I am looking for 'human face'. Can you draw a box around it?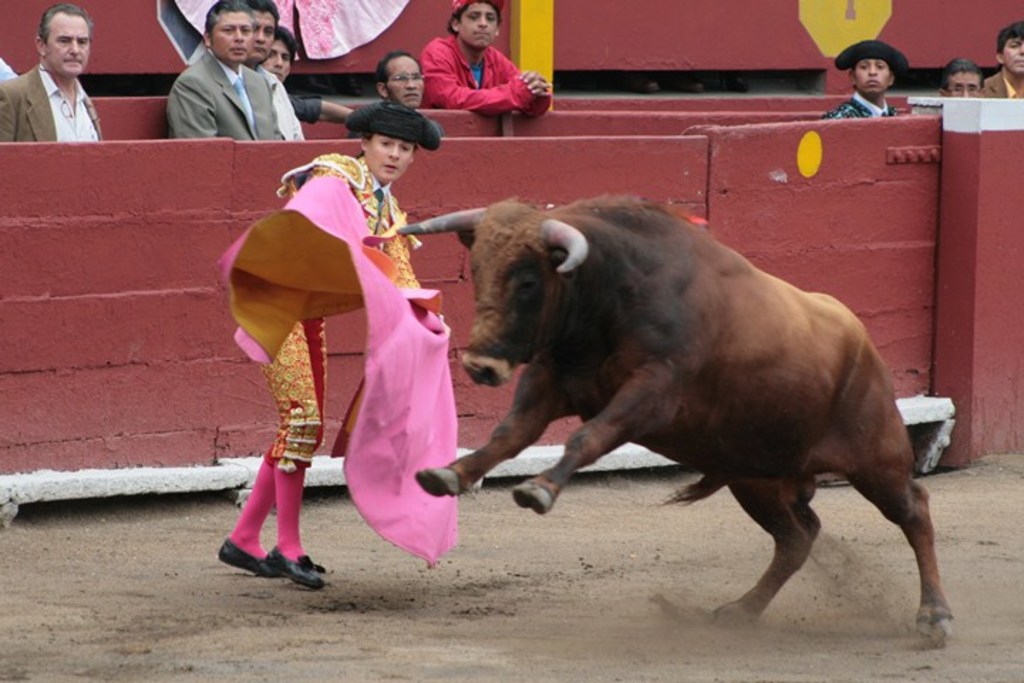
Sure, the bounding box is <box>459,1,496,47</box>.
